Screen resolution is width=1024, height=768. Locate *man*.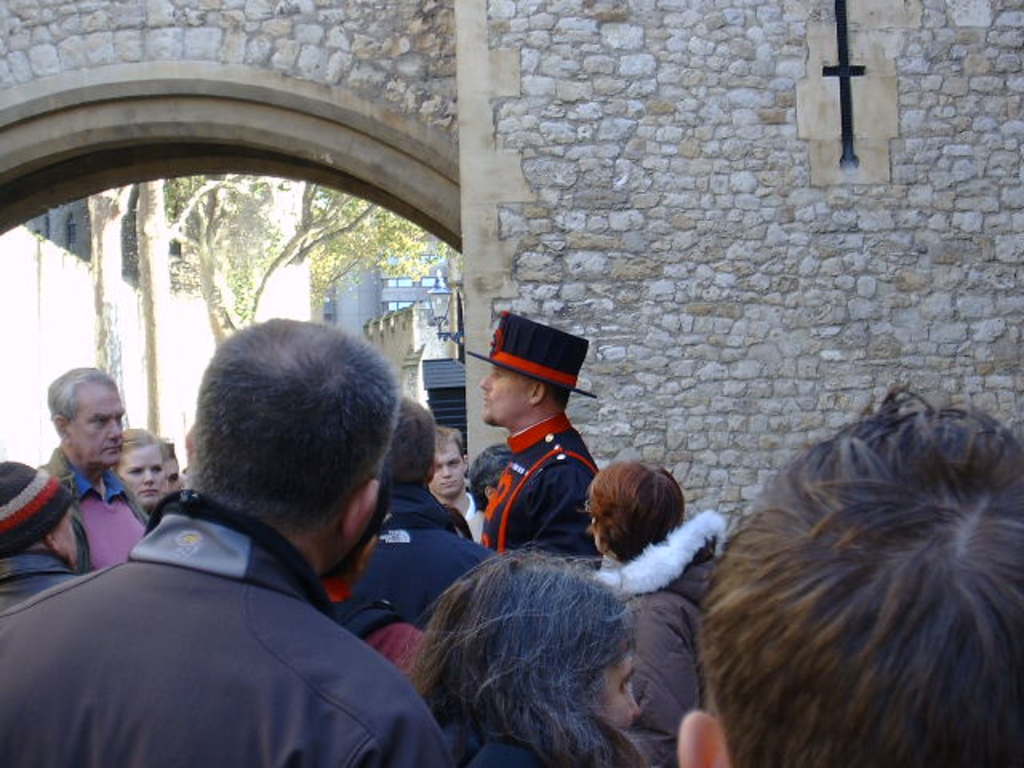
left=461, top=318, right=610, bottom=587.
